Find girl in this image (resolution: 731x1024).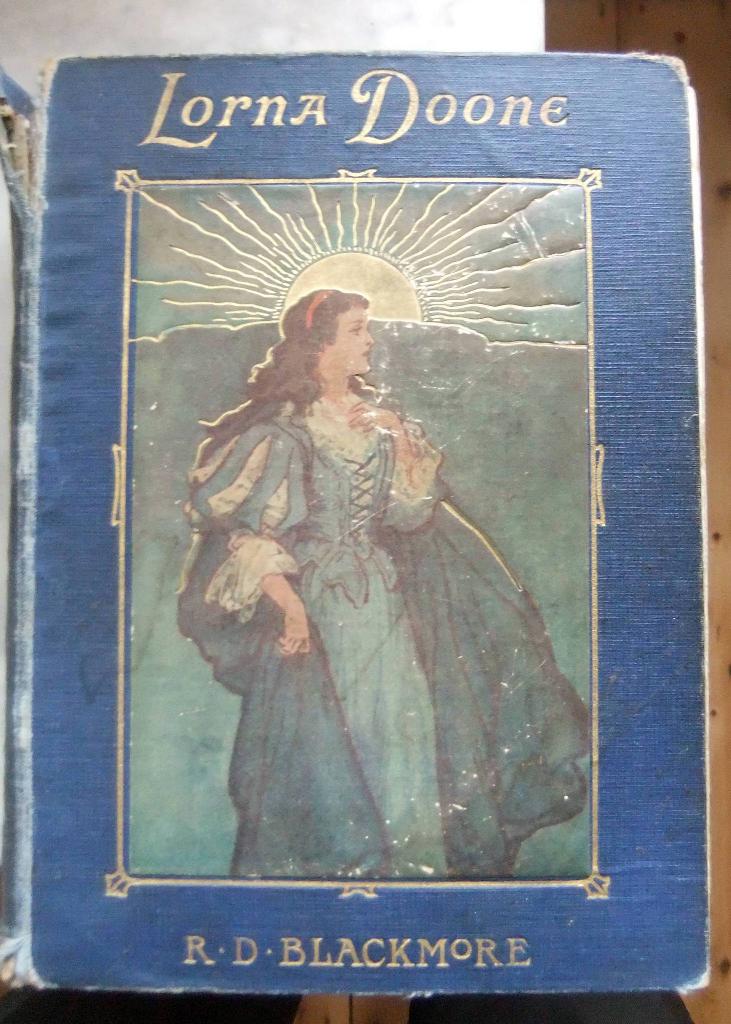
175,292,590,880.
